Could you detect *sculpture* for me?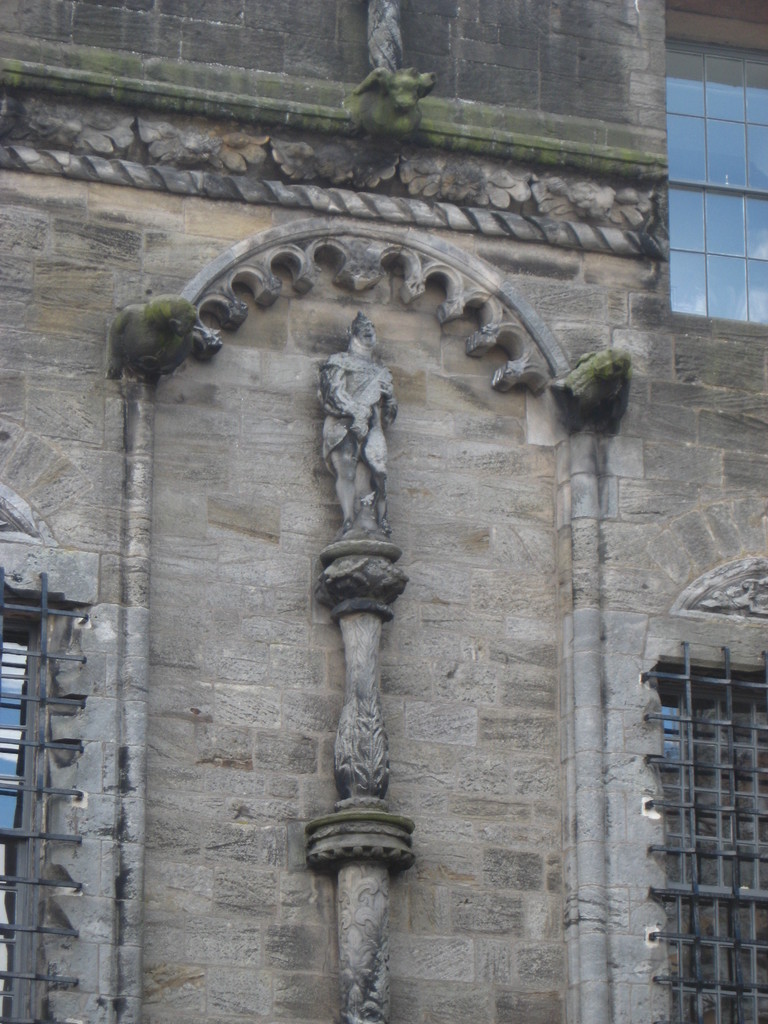
Detection result: <bbox>362, 3, 439, 111</bbox>.
